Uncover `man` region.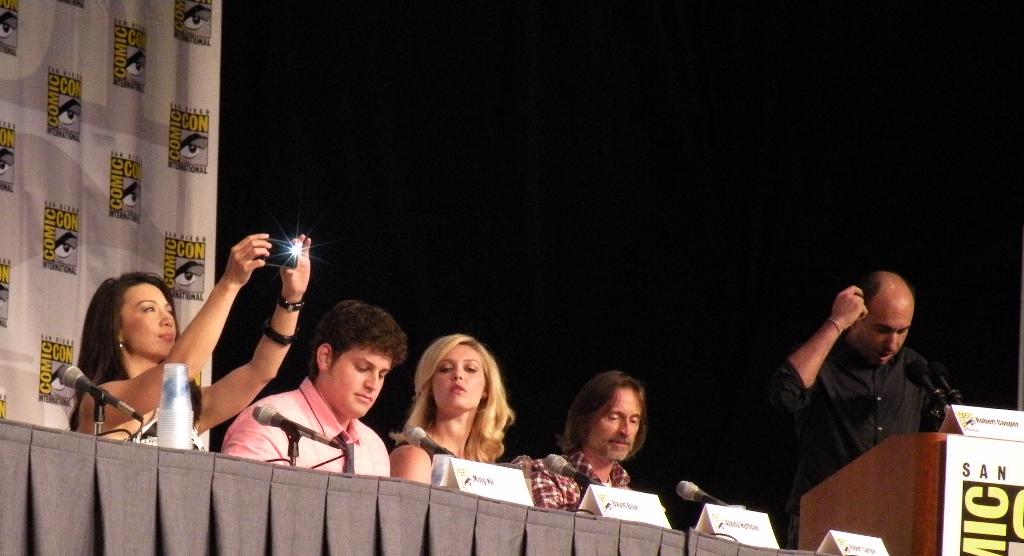
Uncovered: [left=750, top=268, right=973, bottom=507].
